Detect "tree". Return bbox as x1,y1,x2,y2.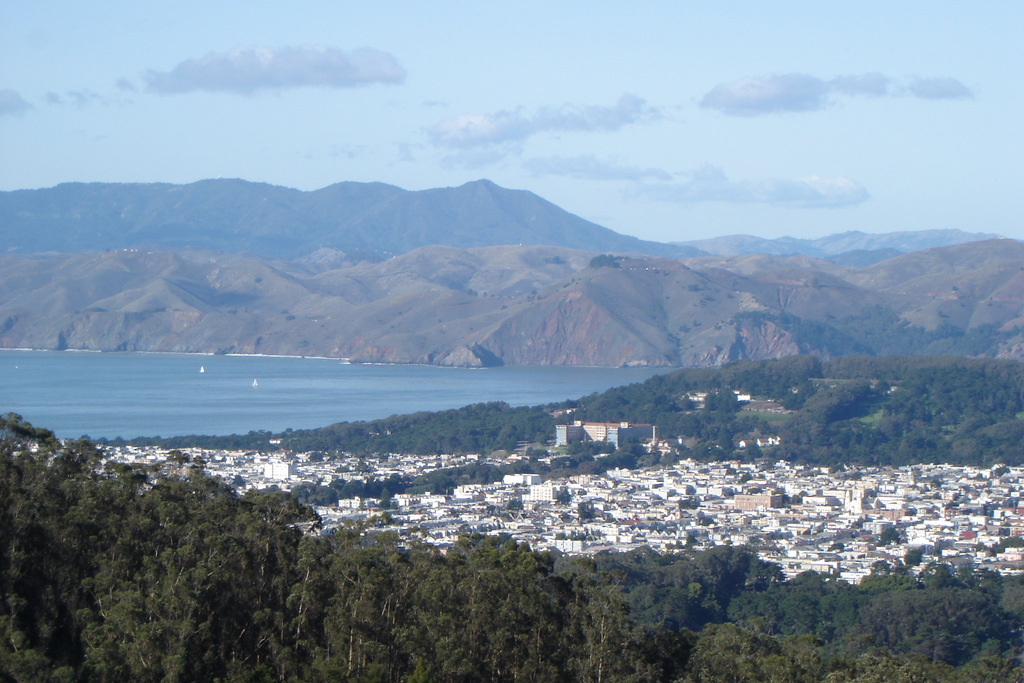
740,469,751,484.
